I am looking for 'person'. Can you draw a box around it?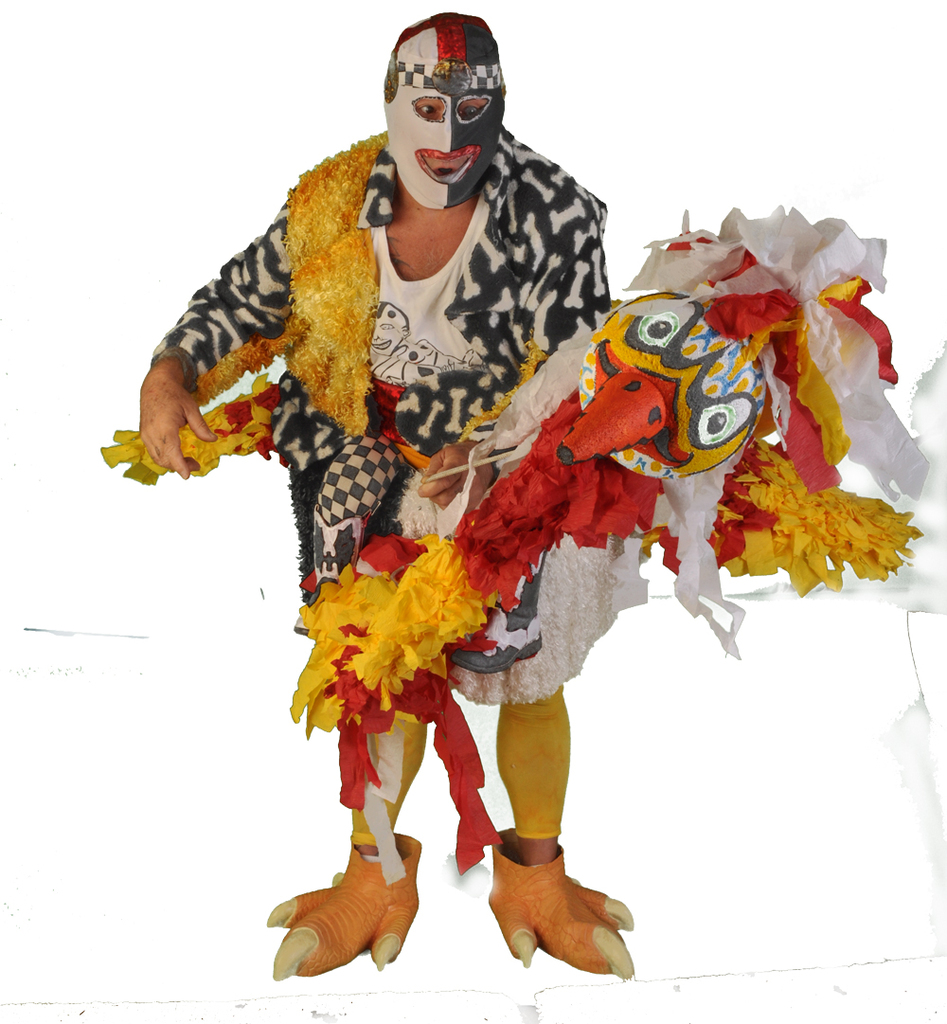
Sure, the bounding box is bbox(141, 14, 640, 982).
